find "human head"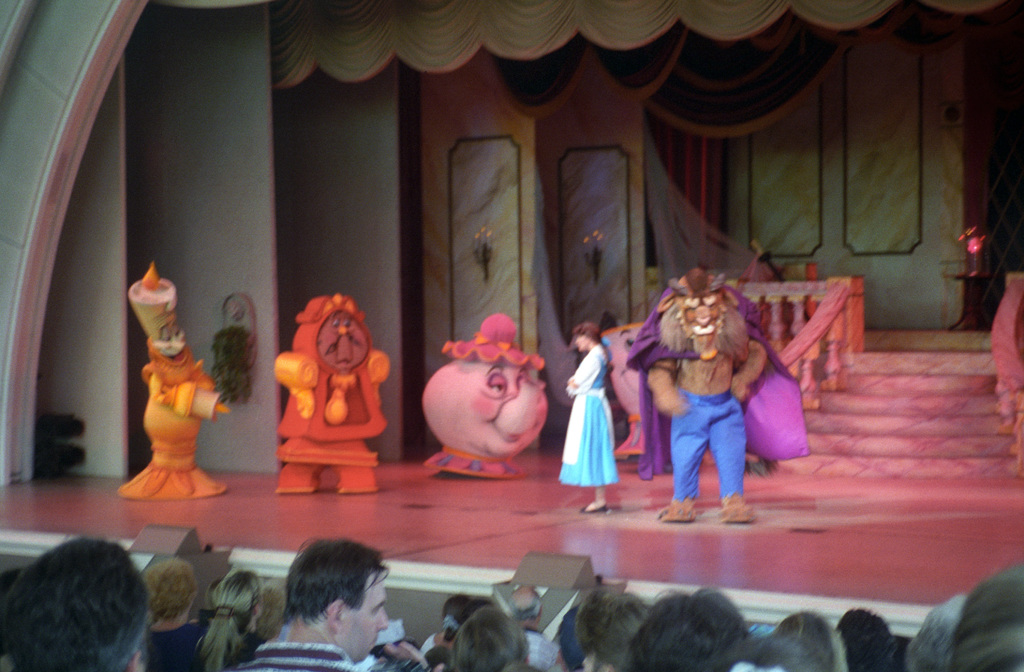
509,586,543,633
